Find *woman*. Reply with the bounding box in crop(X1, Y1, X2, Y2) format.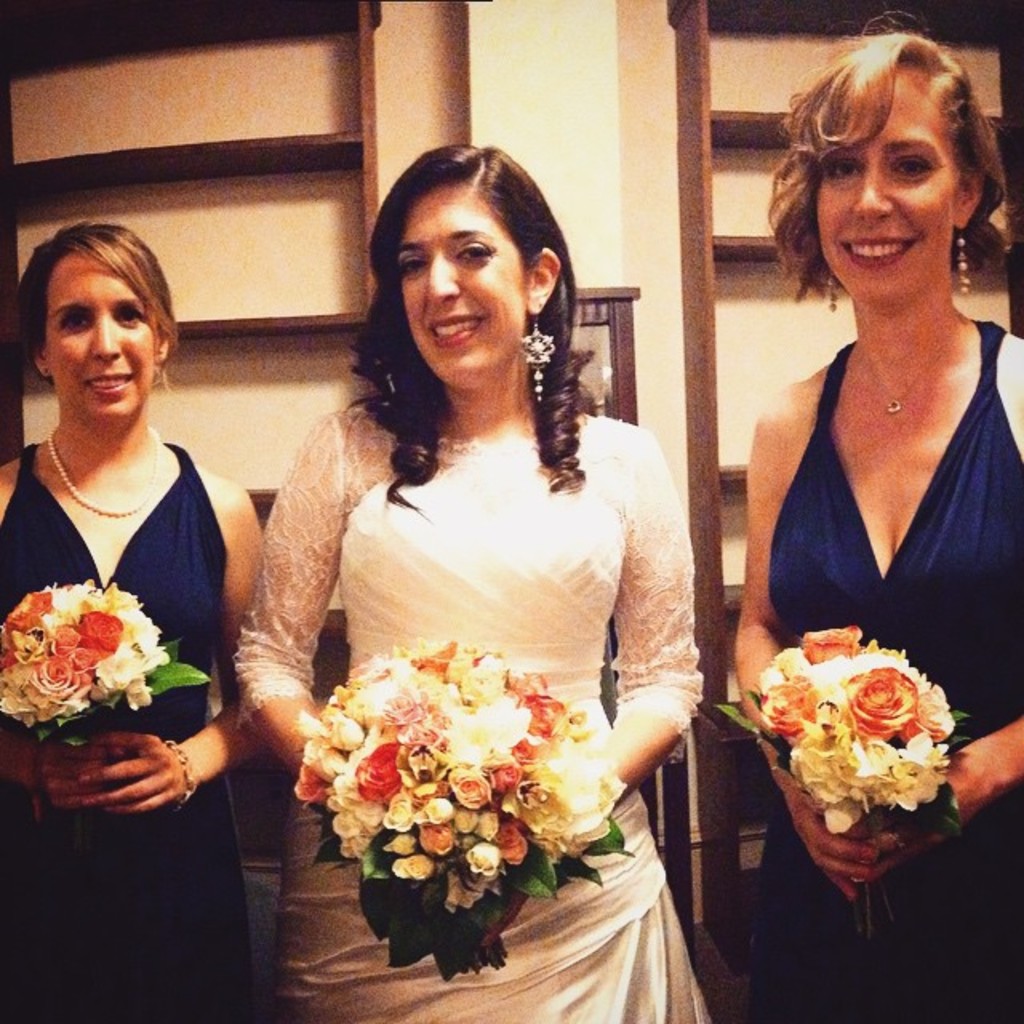
crop(717, 3, 1022, 1022).
